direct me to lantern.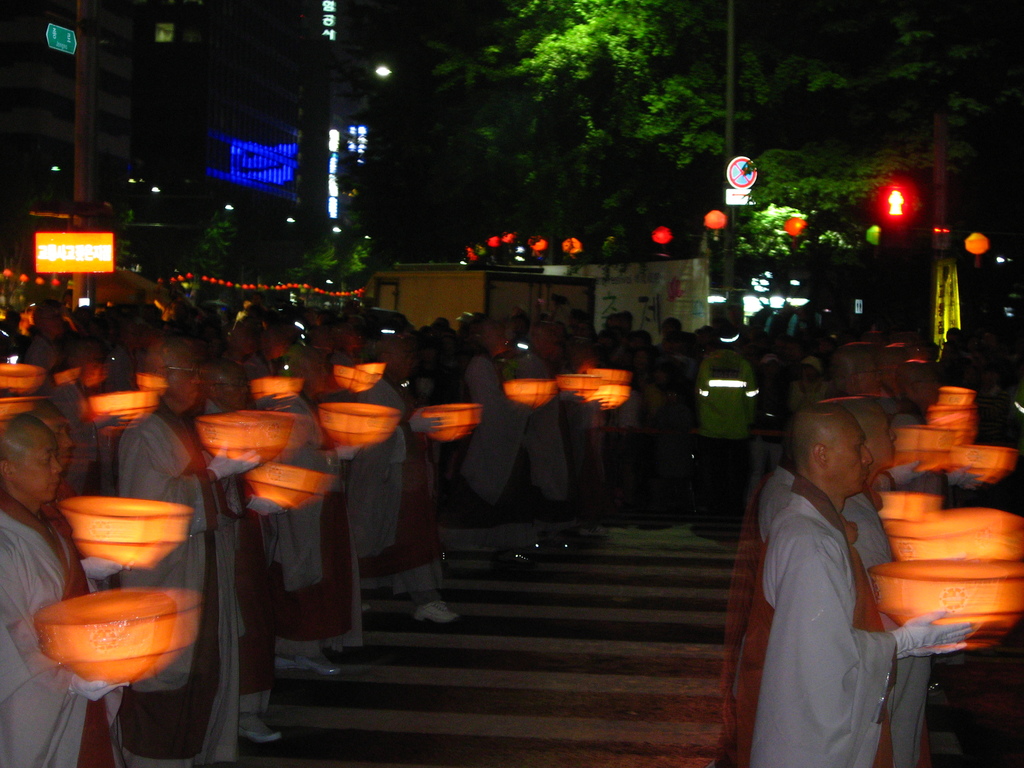
Direction: [left=22, top=276, right=29, bottom=288].
